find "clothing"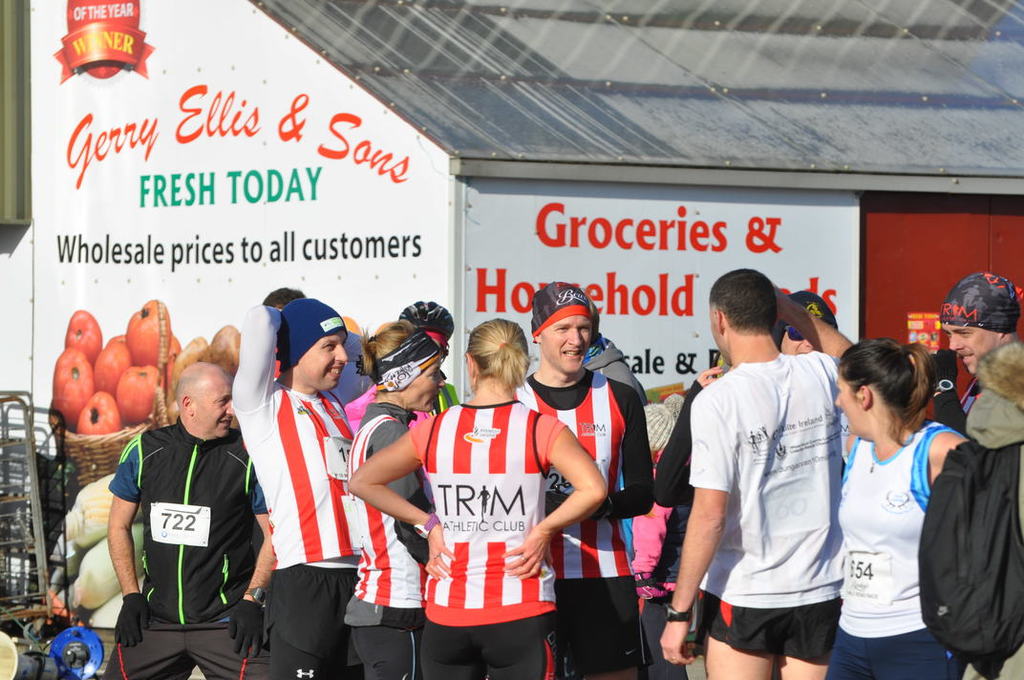
detection(224, 296, 361, 679)
